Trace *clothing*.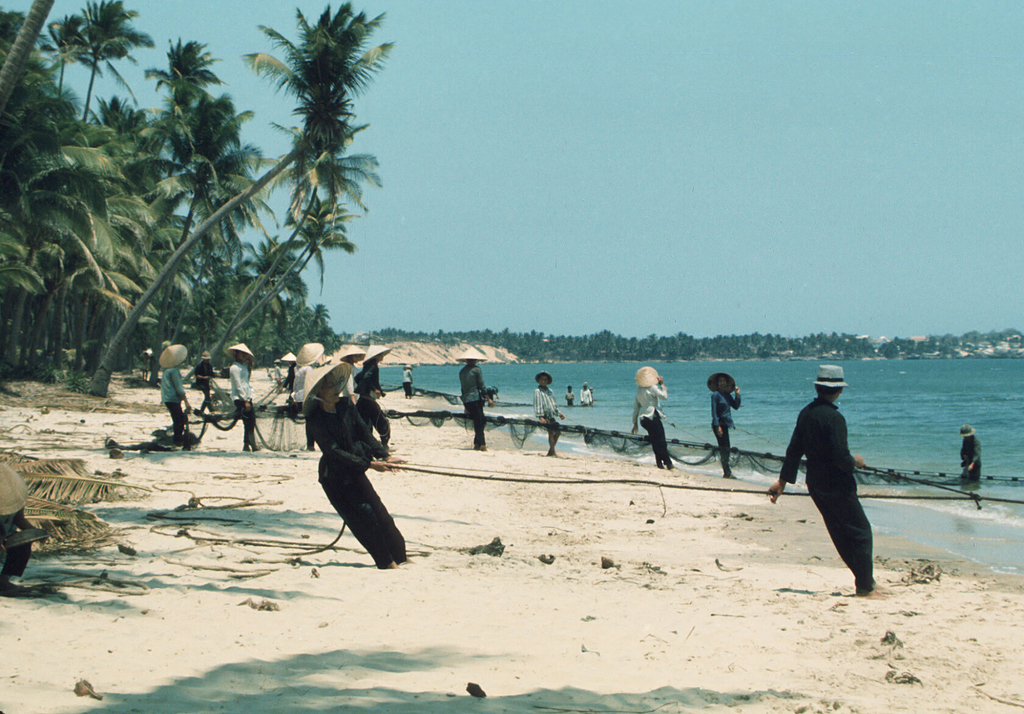
Traced to pyautogui.locateOnScreen(353, 358, 394, 438).
